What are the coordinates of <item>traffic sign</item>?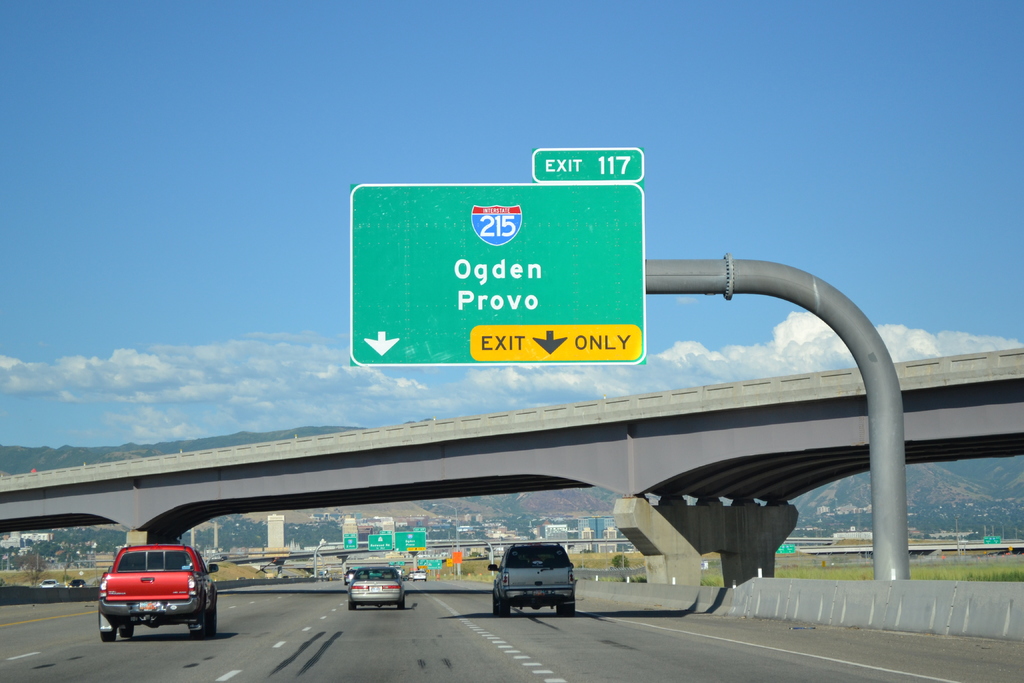
(x1=395, y1=527, x2=426, y2=550).
